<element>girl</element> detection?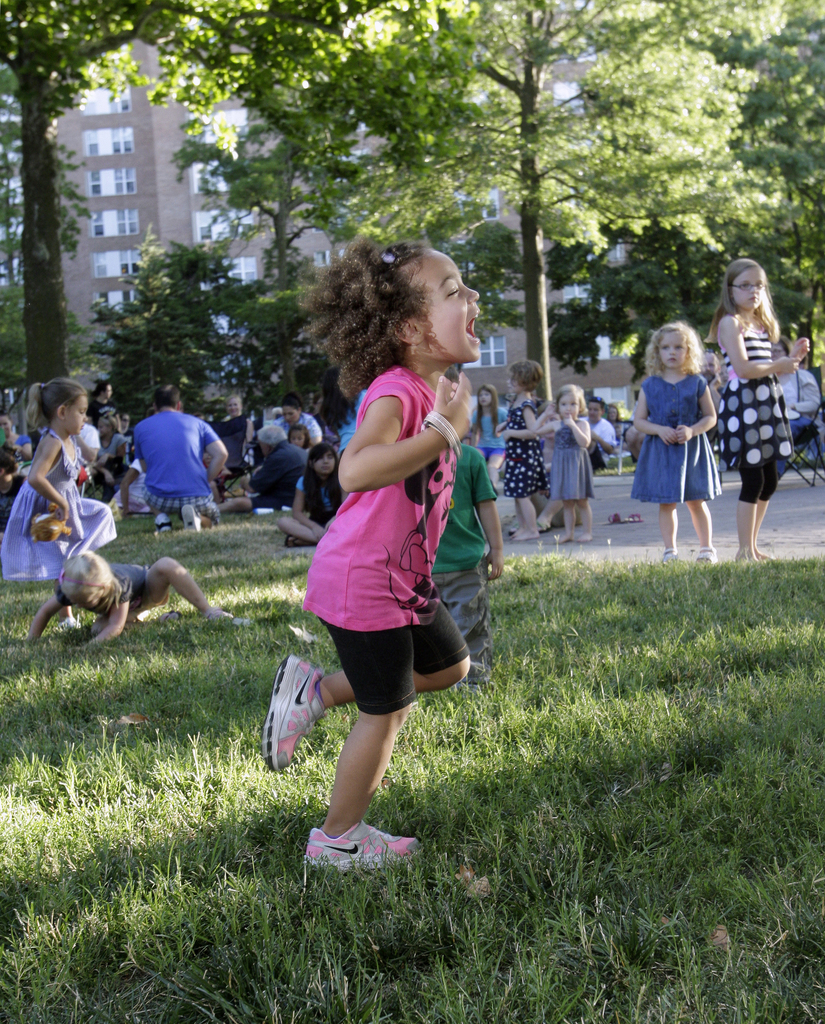
533/382/596/544
